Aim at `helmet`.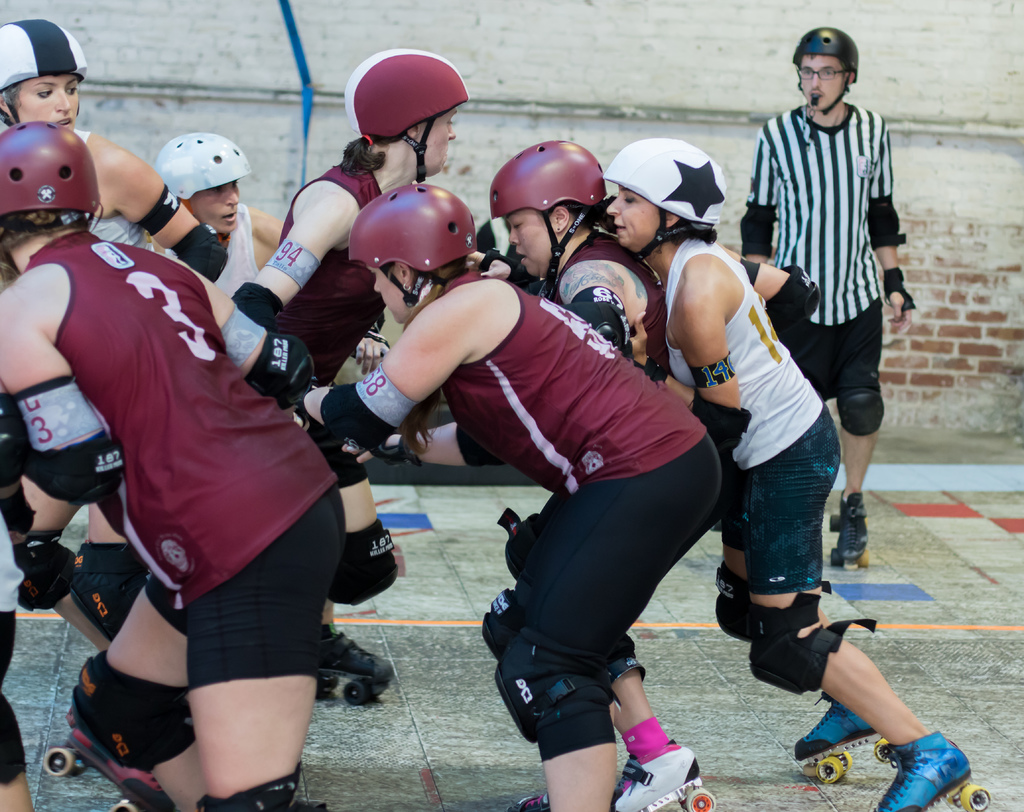
Aimed at bbox=(157, 135, 244, 208).
